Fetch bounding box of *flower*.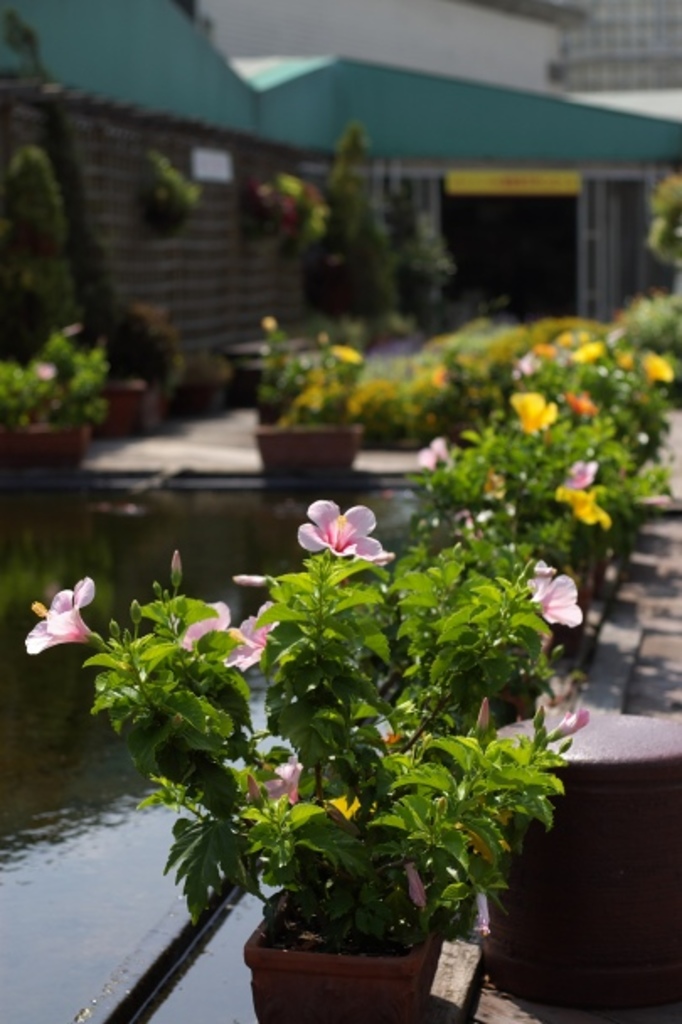
Bbox: crop(559, 461, 596, 492).
